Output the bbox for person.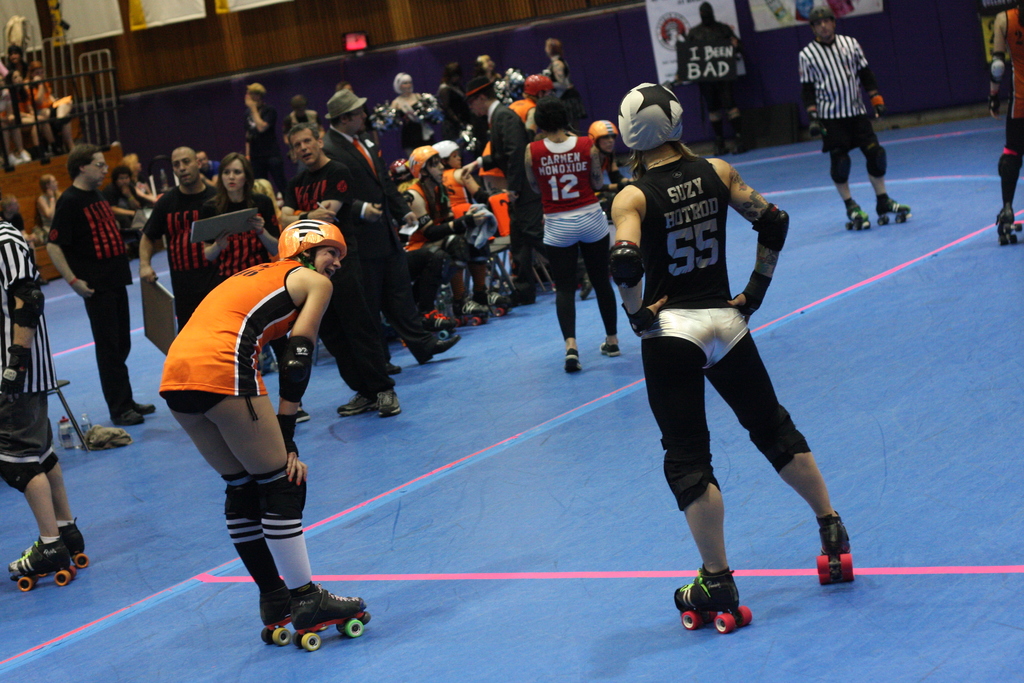
(279,92,325,142).
